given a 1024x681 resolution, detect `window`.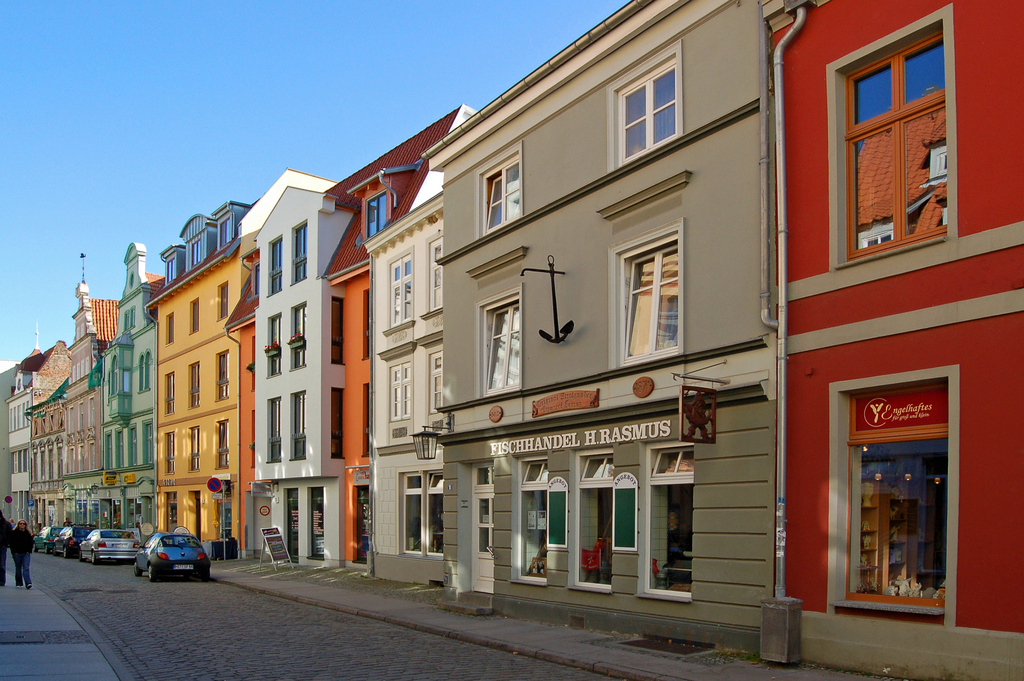
<bbox>835, 21, 961, 251</bbox>.
